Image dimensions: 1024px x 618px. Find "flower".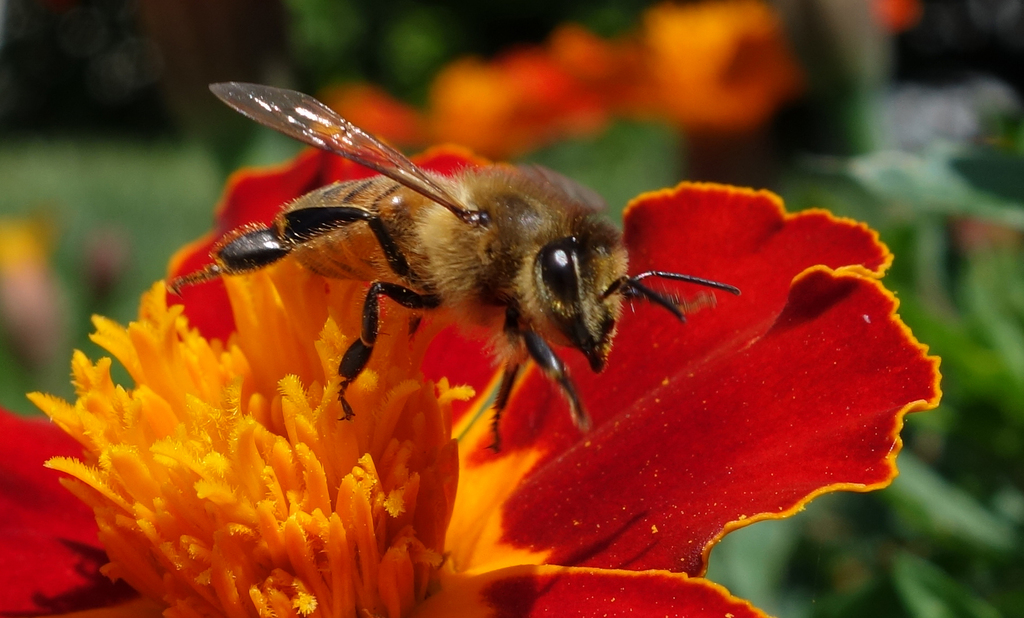
[423, 60, 541, 156].
